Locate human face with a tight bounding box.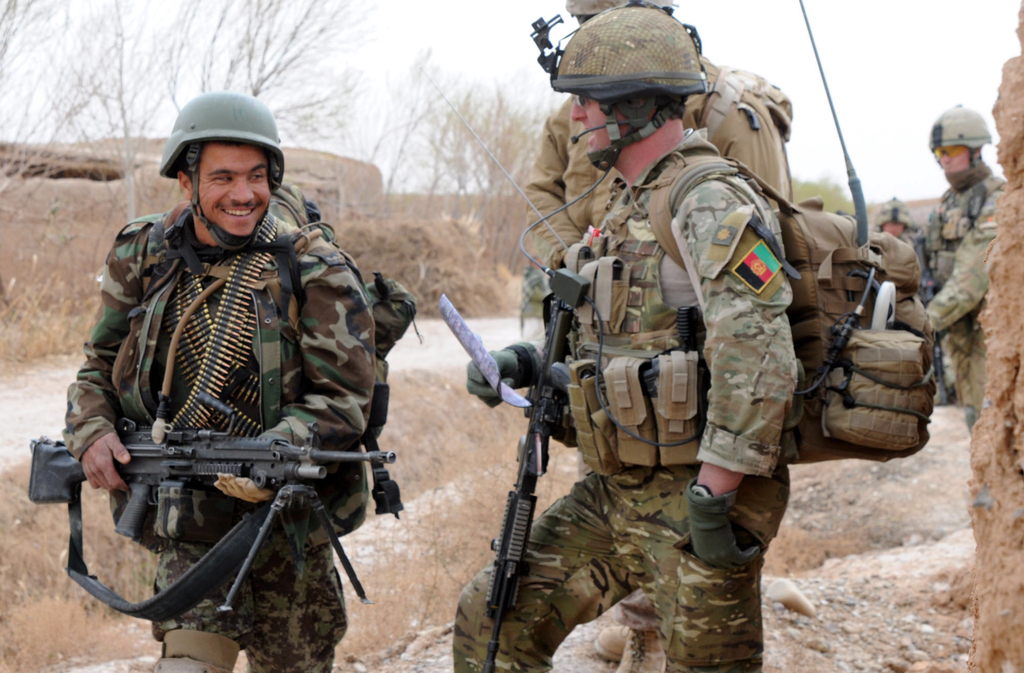
left=941, top=157, right=970, bottom=173.
